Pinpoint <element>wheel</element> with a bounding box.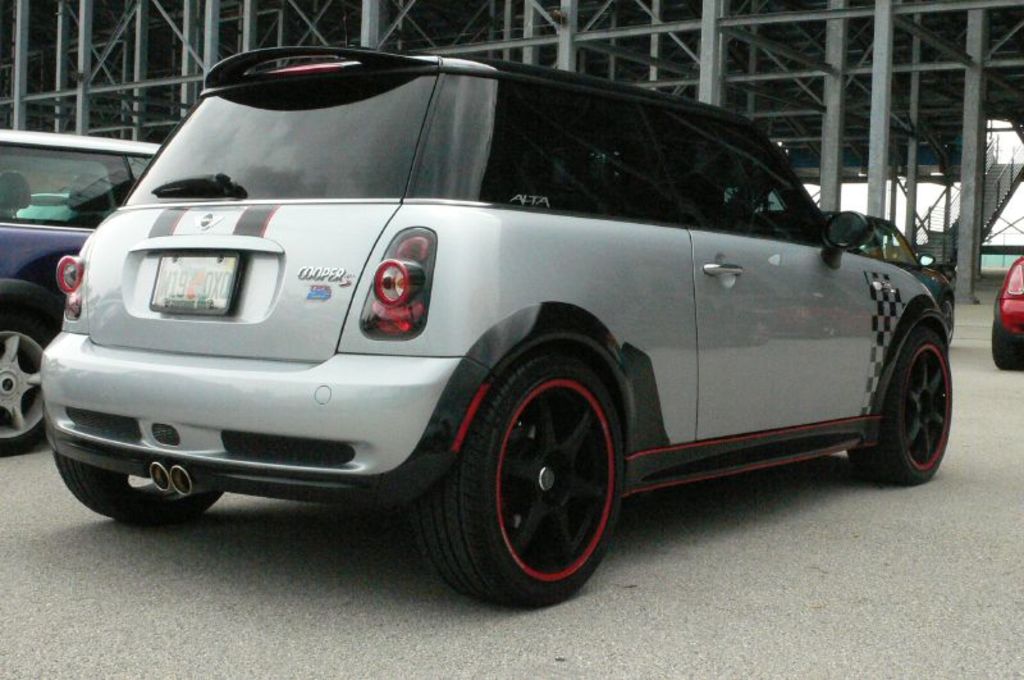
x1=0, y1=327, x2=63, y2=462.
